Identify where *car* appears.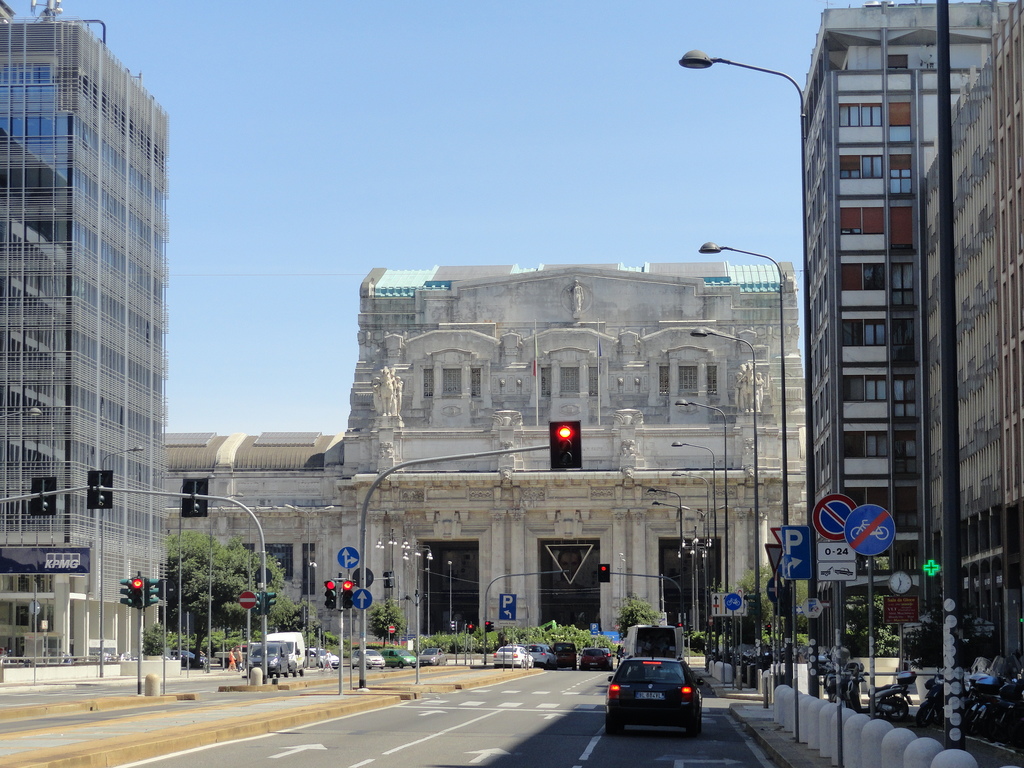
Appears at (left=579, top=644, right=611, bottom=671).
